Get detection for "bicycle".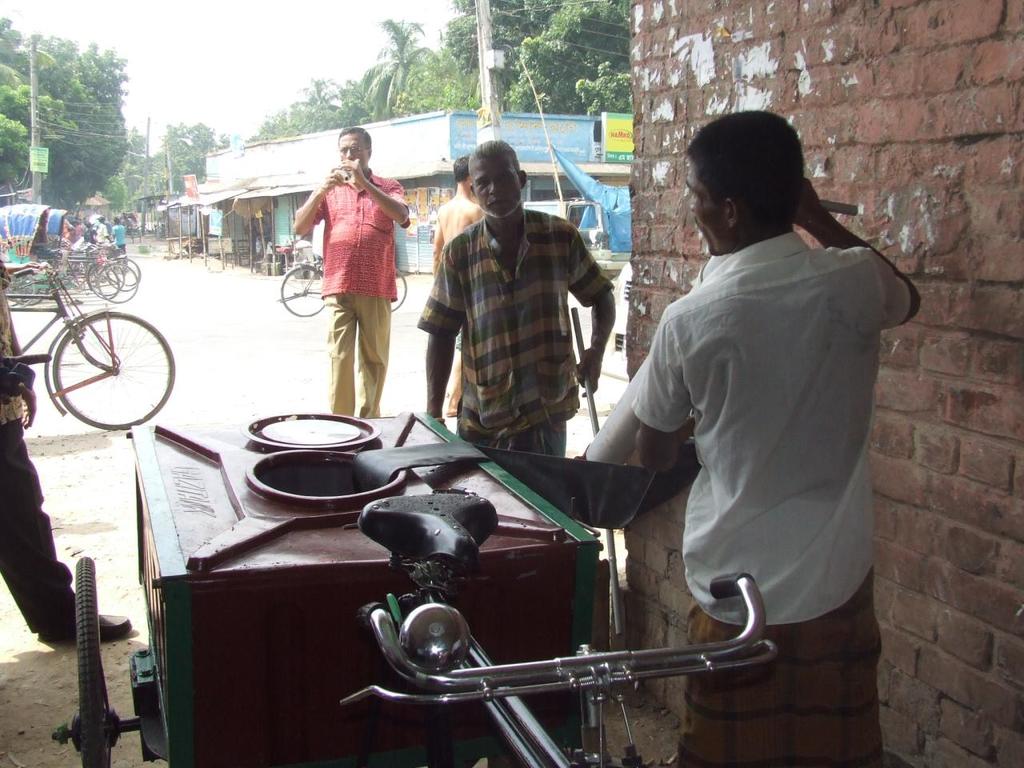
Detection: [left=9, top=208, right=178, bottom=450].
